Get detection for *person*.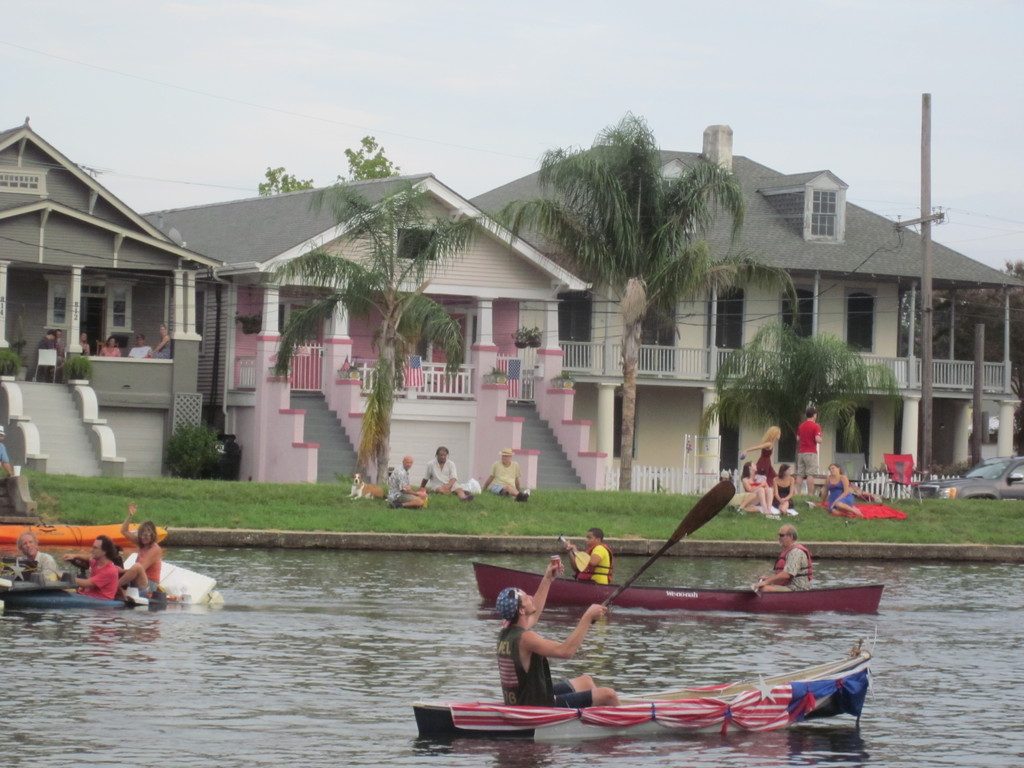
Detection: 566:526:616:583.
